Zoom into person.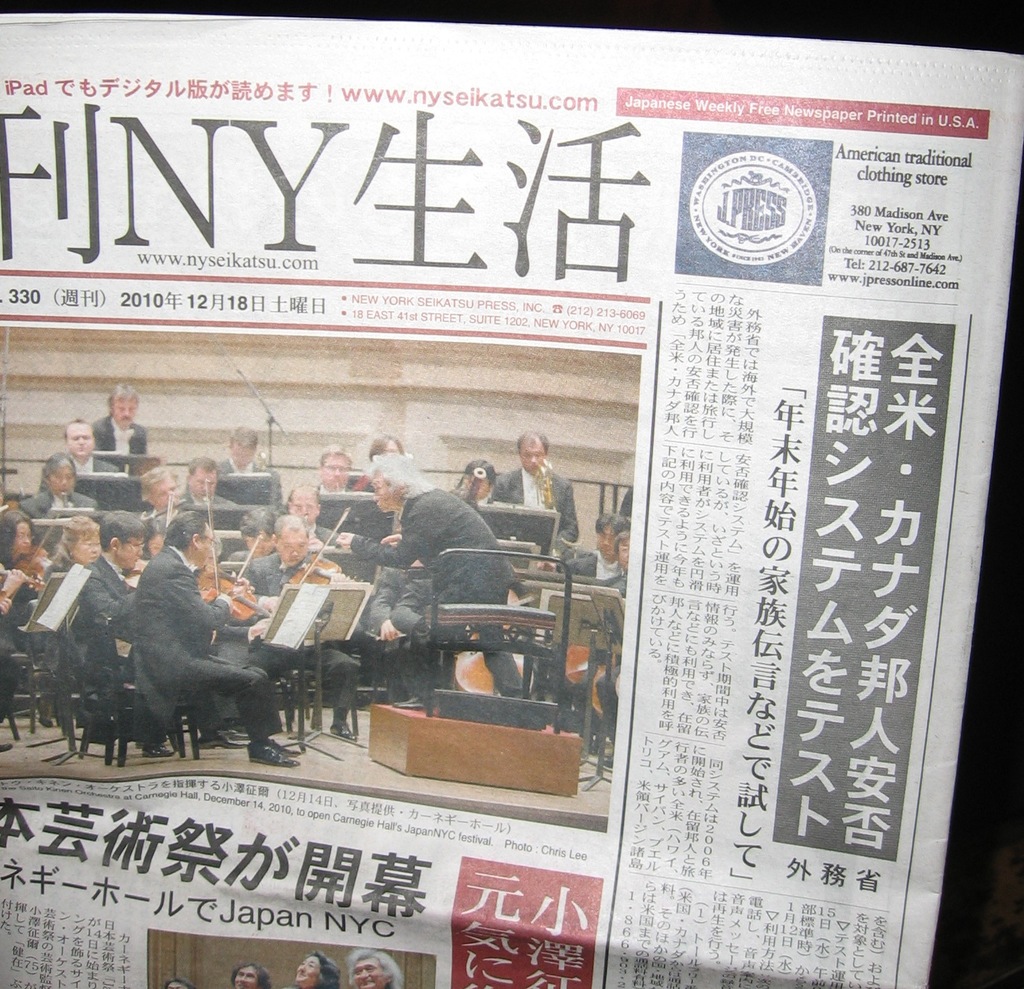
Zoom target: box(318, 445, 527, 721).
